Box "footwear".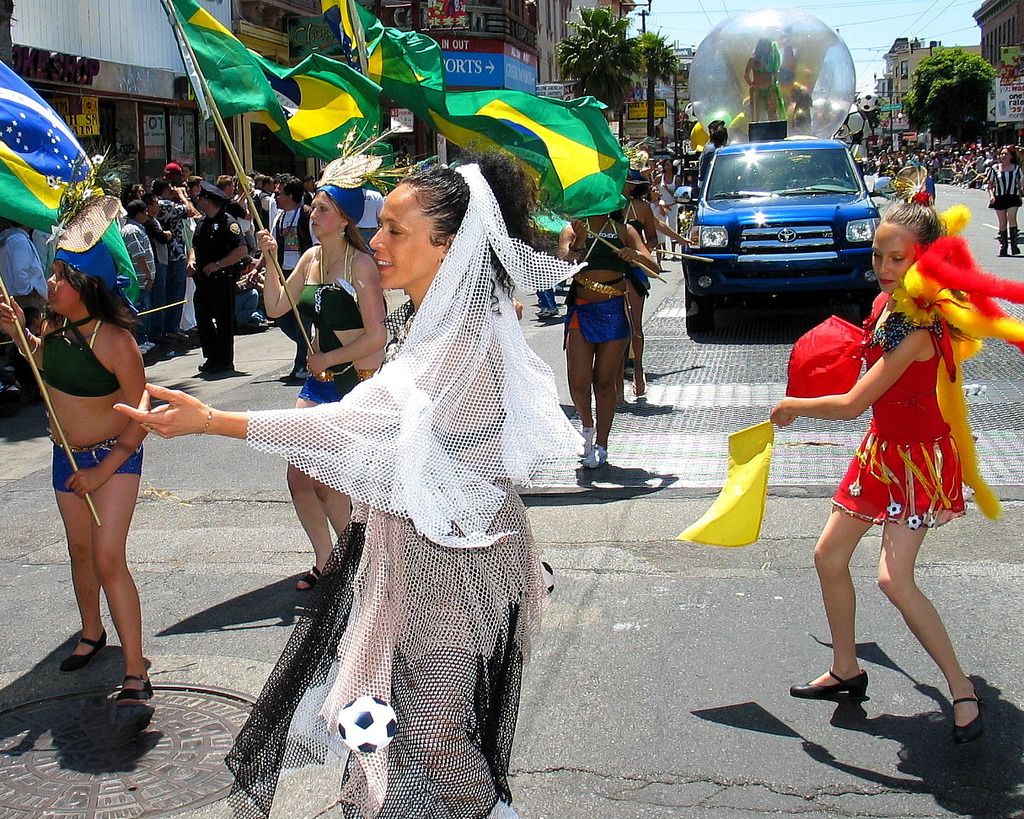
region(631, 381, 646, 402).
